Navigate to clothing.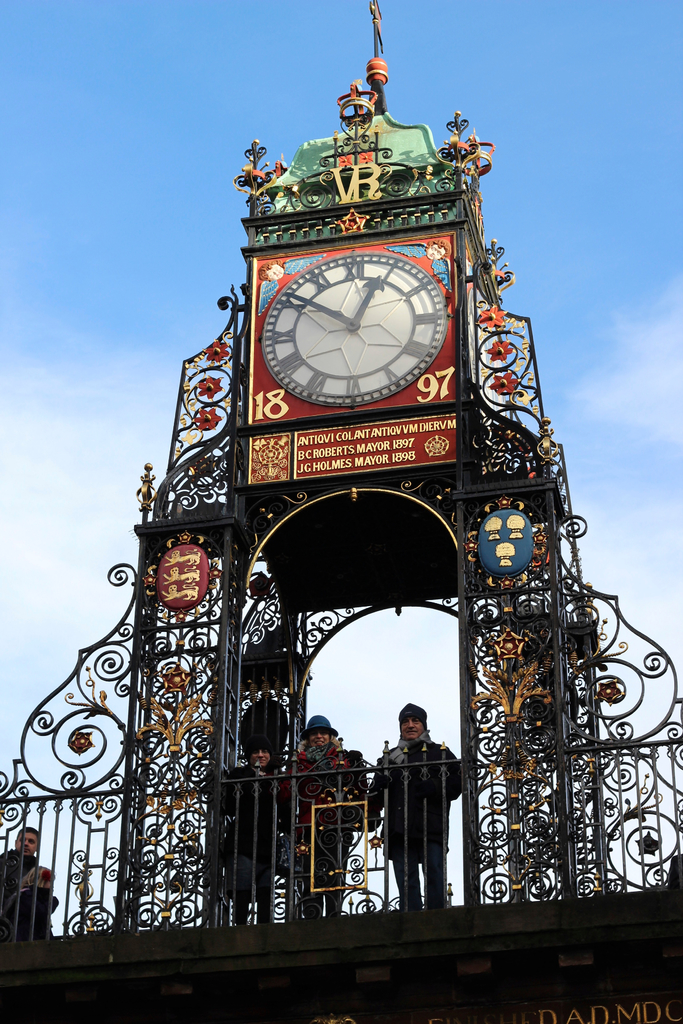
Navigation target: 289, 736, 371, 922.
